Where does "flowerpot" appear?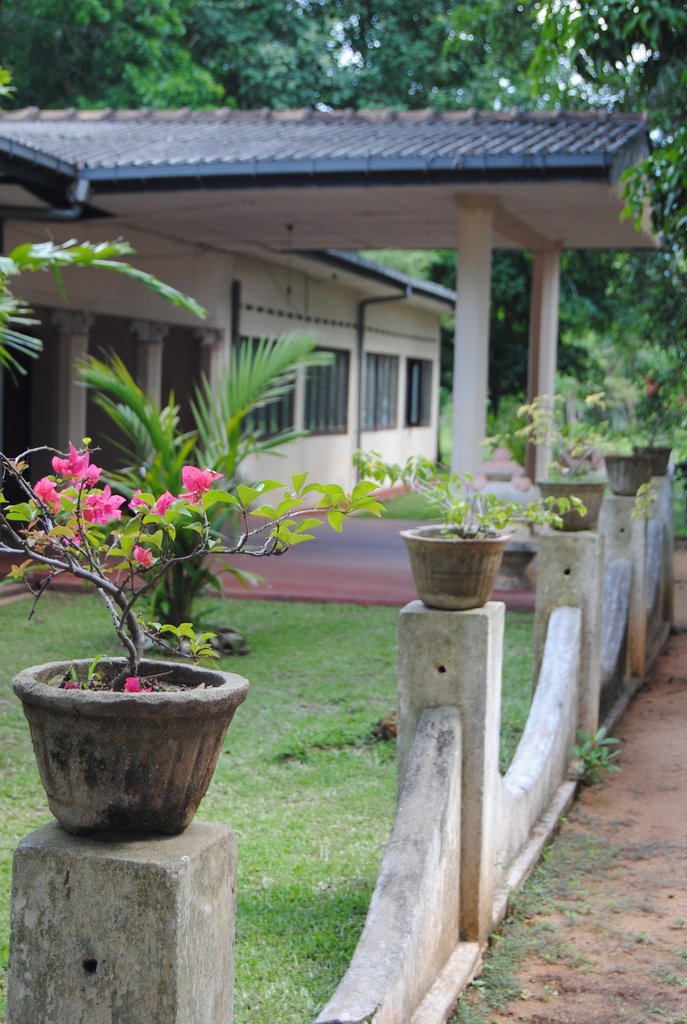
Appears at select_region(400, 515, 510, 611).
